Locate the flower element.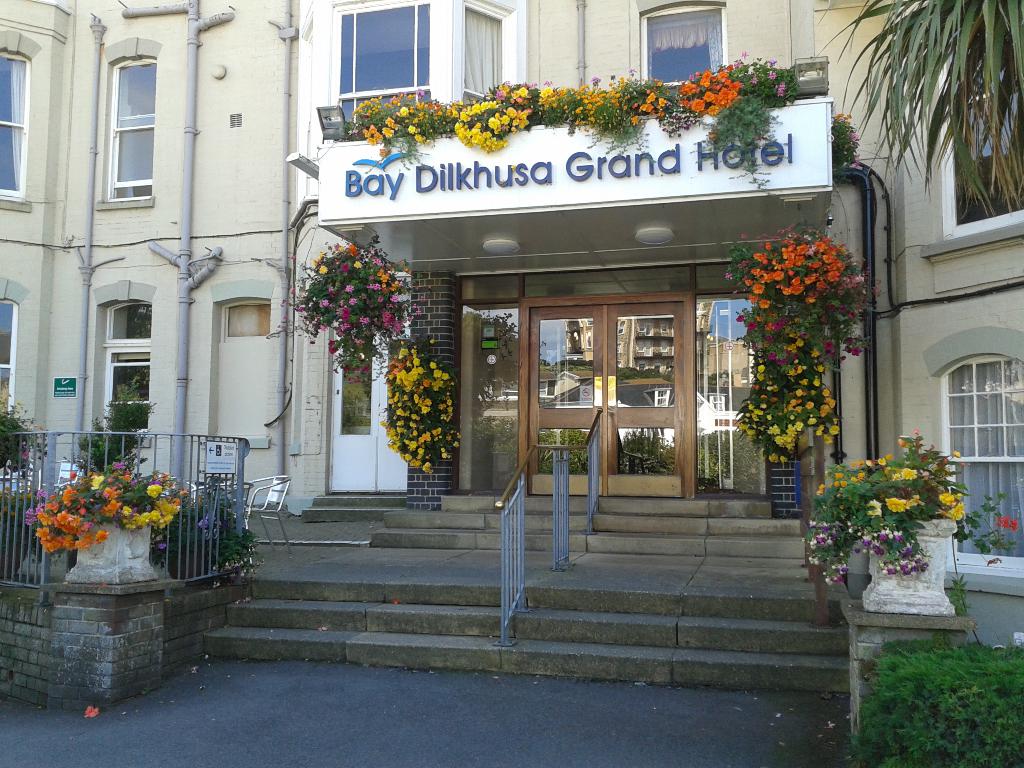
Element bbox: left=837, top=111, right=864, bottom=164.
